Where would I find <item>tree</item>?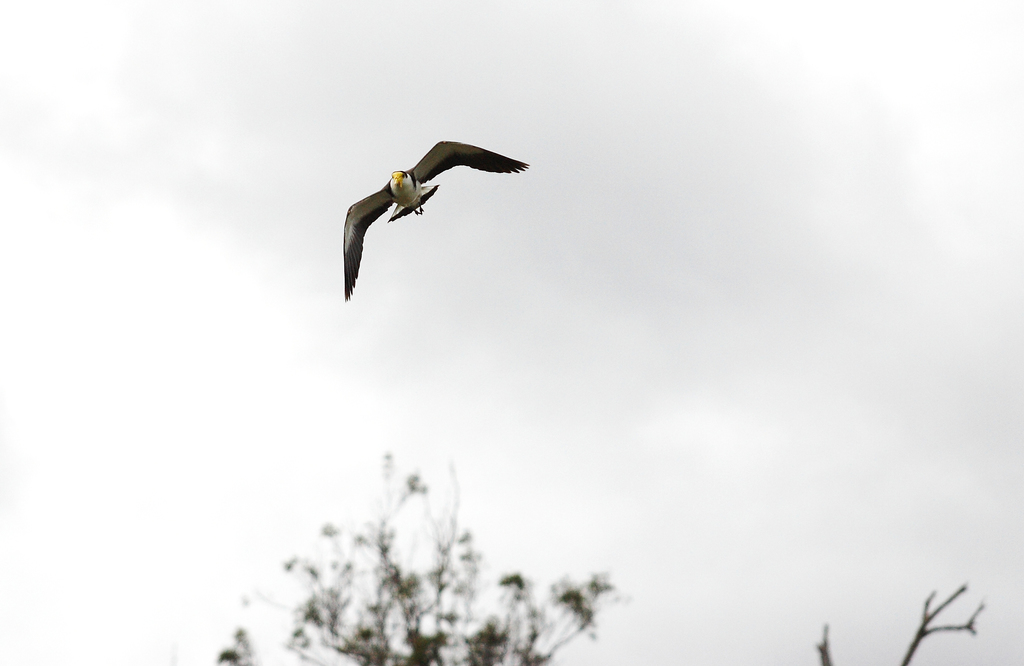
At {"x1": 188, "y1": 462, "x2": 703, "y2": 665}.
